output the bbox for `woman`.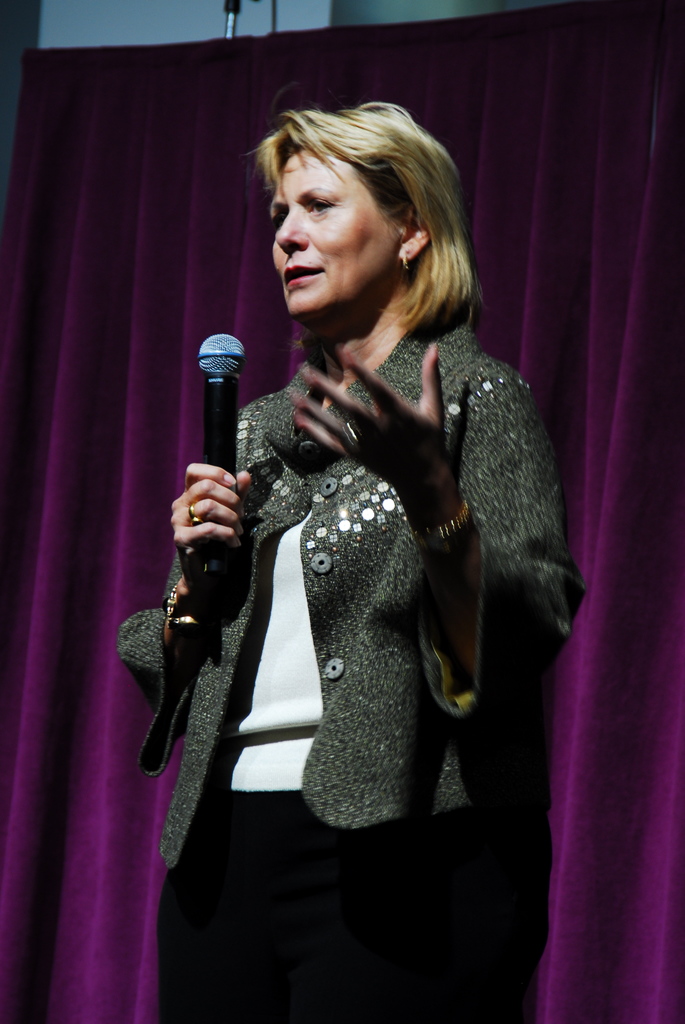
box(130, 58, 563, 982).
